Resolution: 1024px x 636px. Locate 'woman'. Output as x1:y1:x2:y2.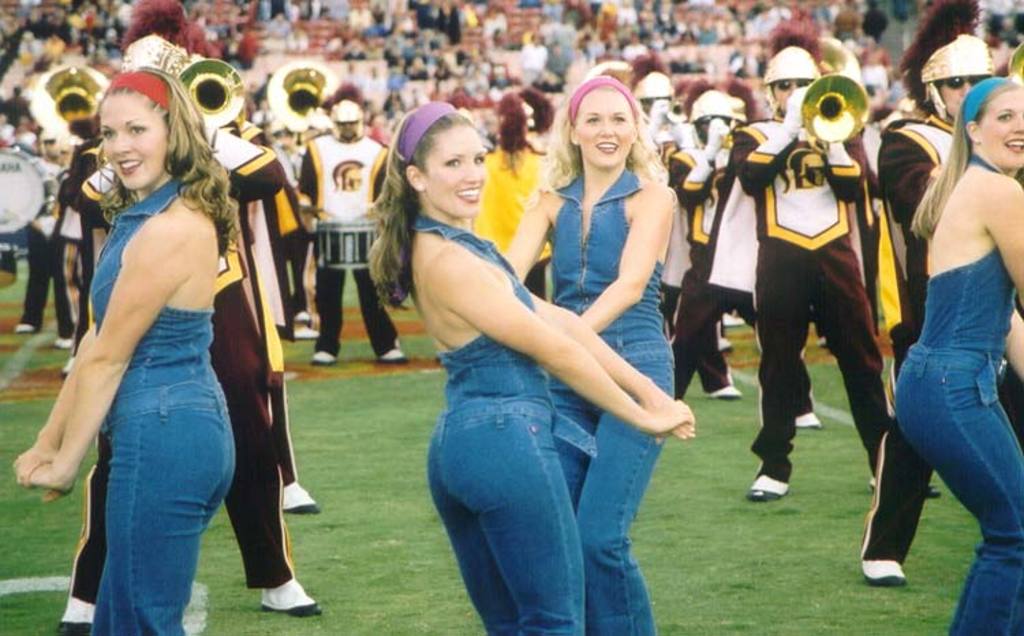
507:74:677:635.
